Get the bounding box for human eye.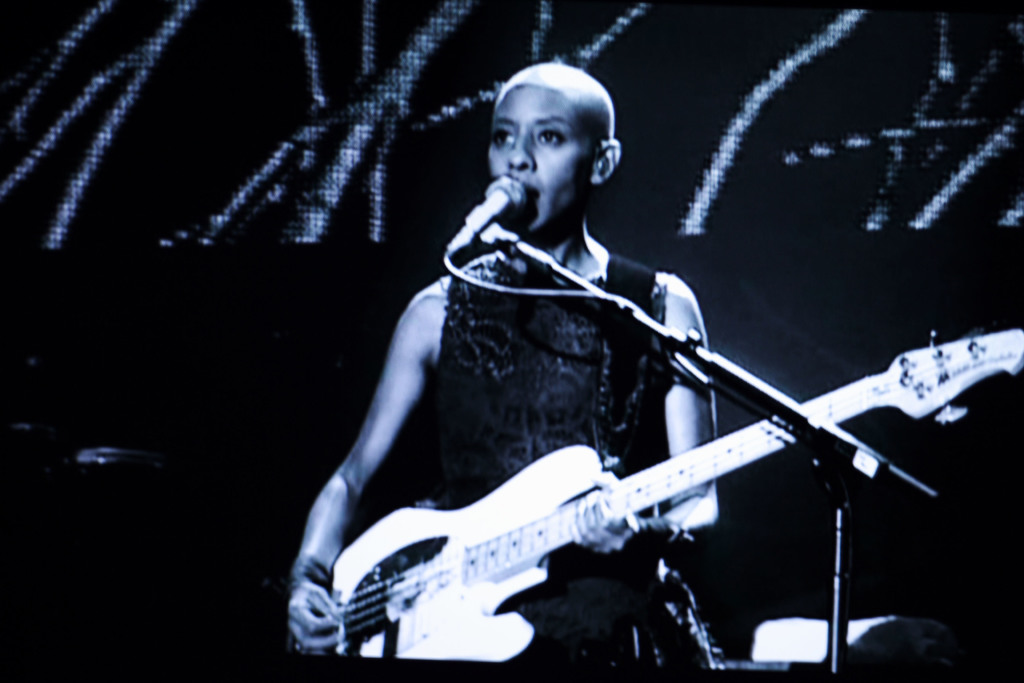
[486, 126, 516, 153].
